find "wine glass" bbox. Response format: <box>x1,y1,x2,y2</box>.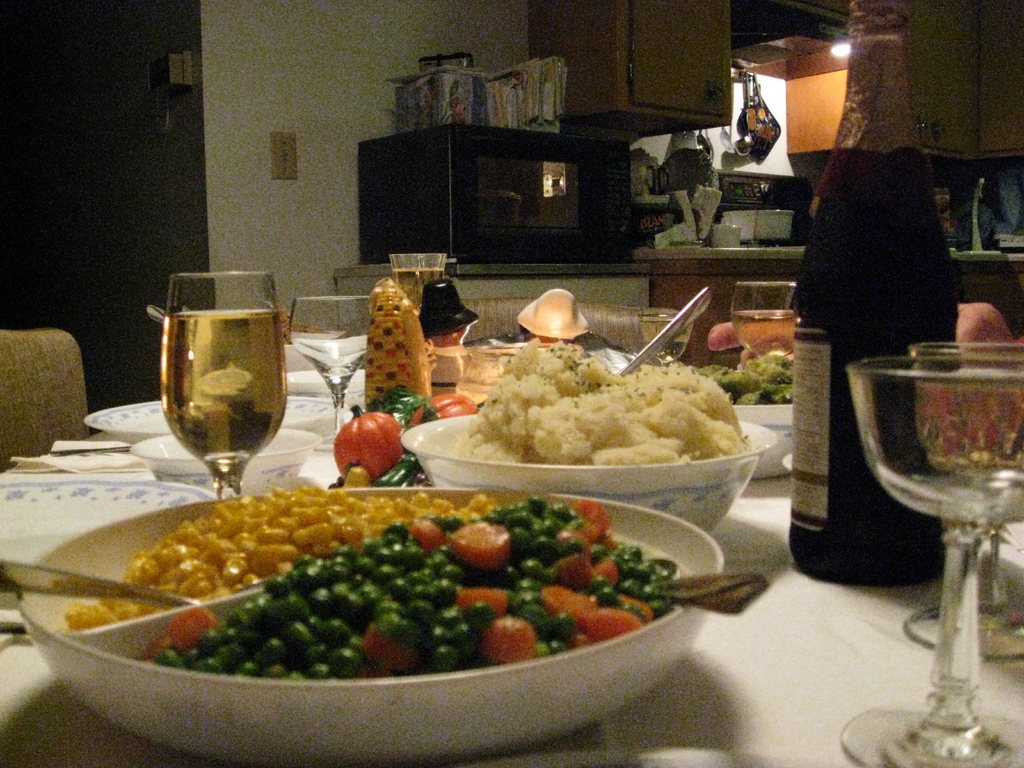
<box>292,296,374,457</box>.
